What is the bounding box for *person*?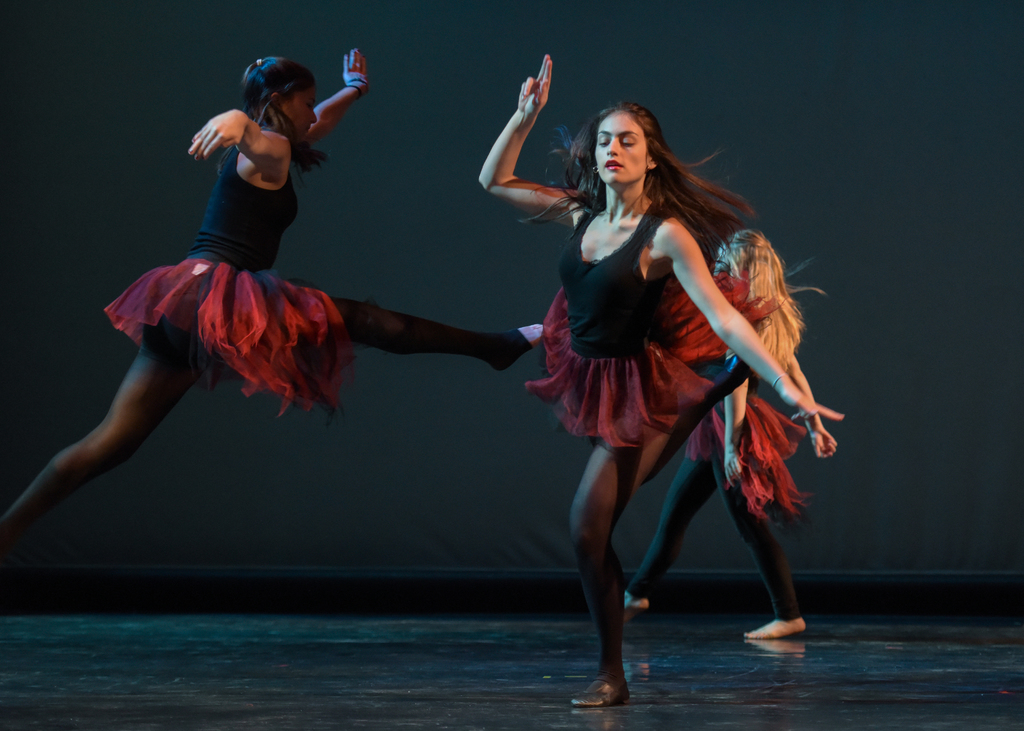
<box>0,46,550,538</box>.
